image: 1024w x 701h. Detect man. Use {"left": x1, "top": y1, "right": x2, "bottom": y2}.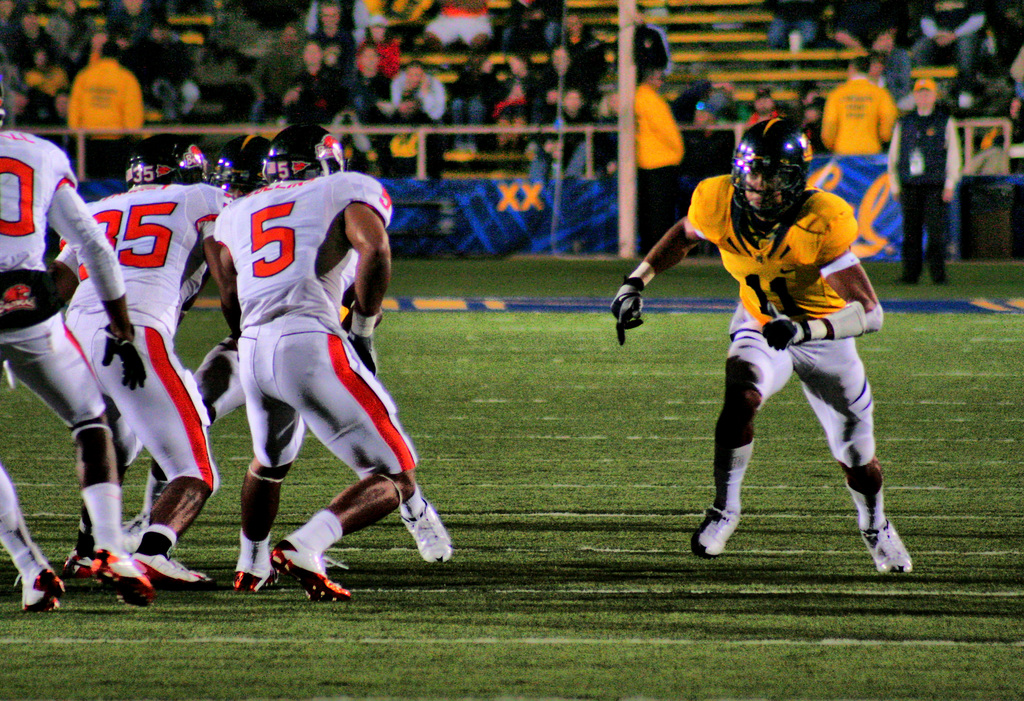
{"left": 628, "top": 60, "right": 683, "bottom": 249}.
